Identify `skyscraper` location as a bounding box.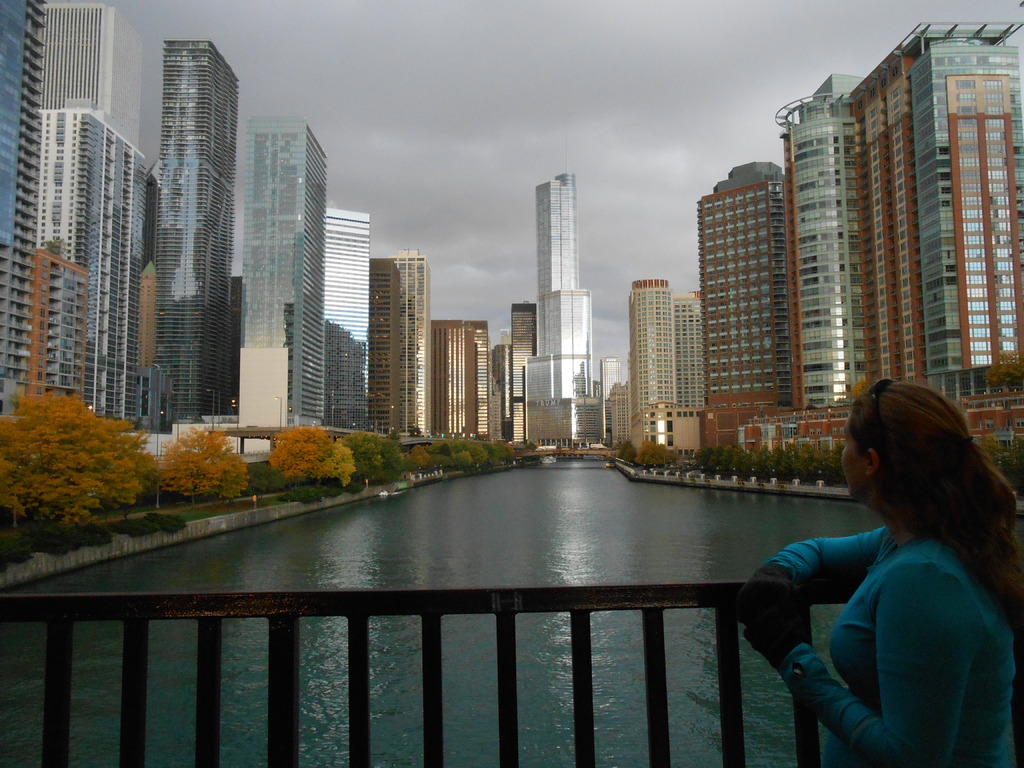
rect(365, 246, 422, 436).
